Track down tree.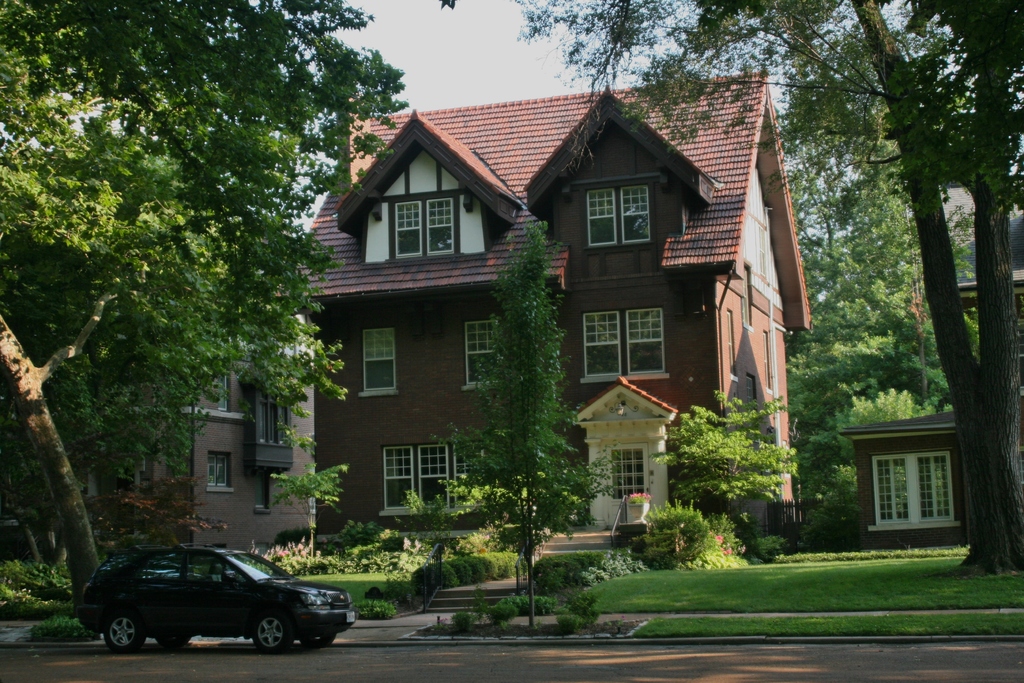
Tracked to x1=0 y1=0 x2=410 y2=617.
